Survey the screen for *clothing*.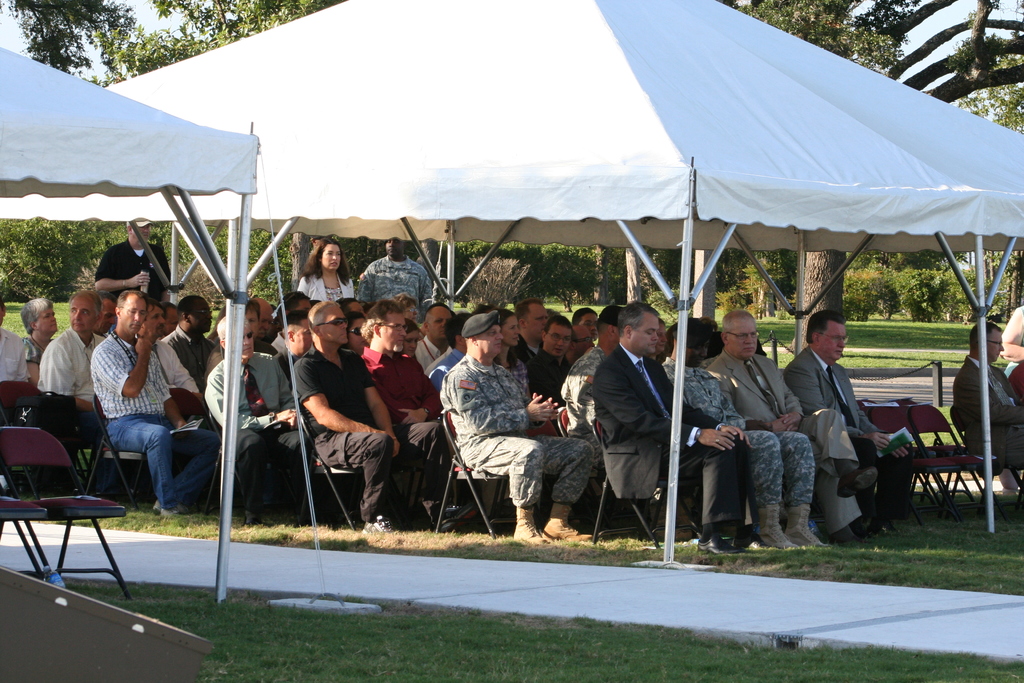
Survey found: region(445, 333, 585, 530).
